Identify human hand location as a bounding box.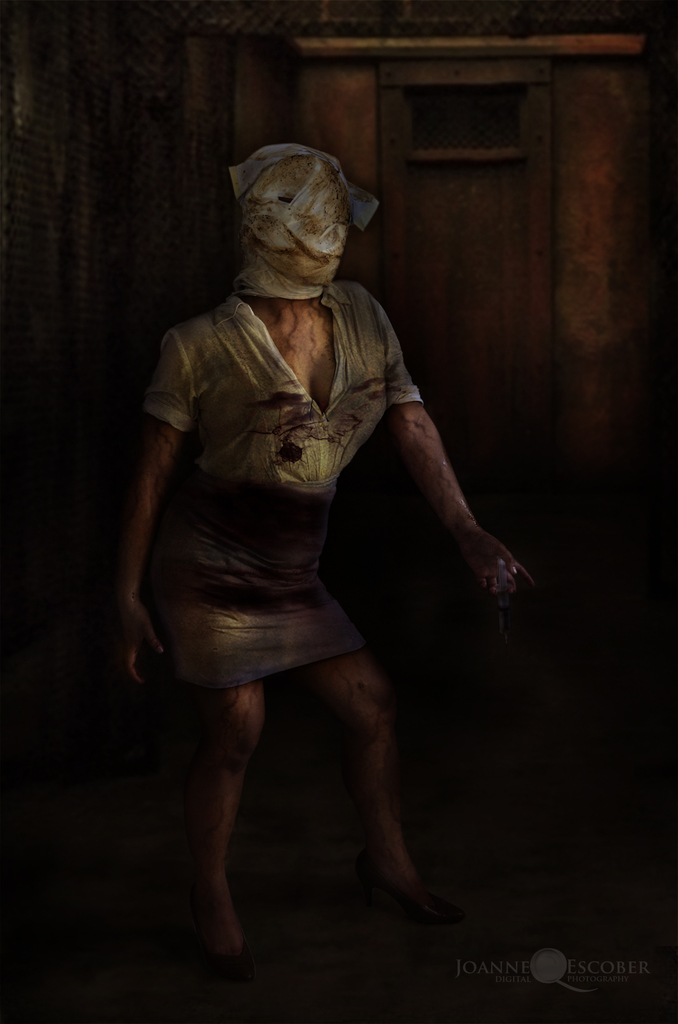
detection(461, 508, 532, 622).
